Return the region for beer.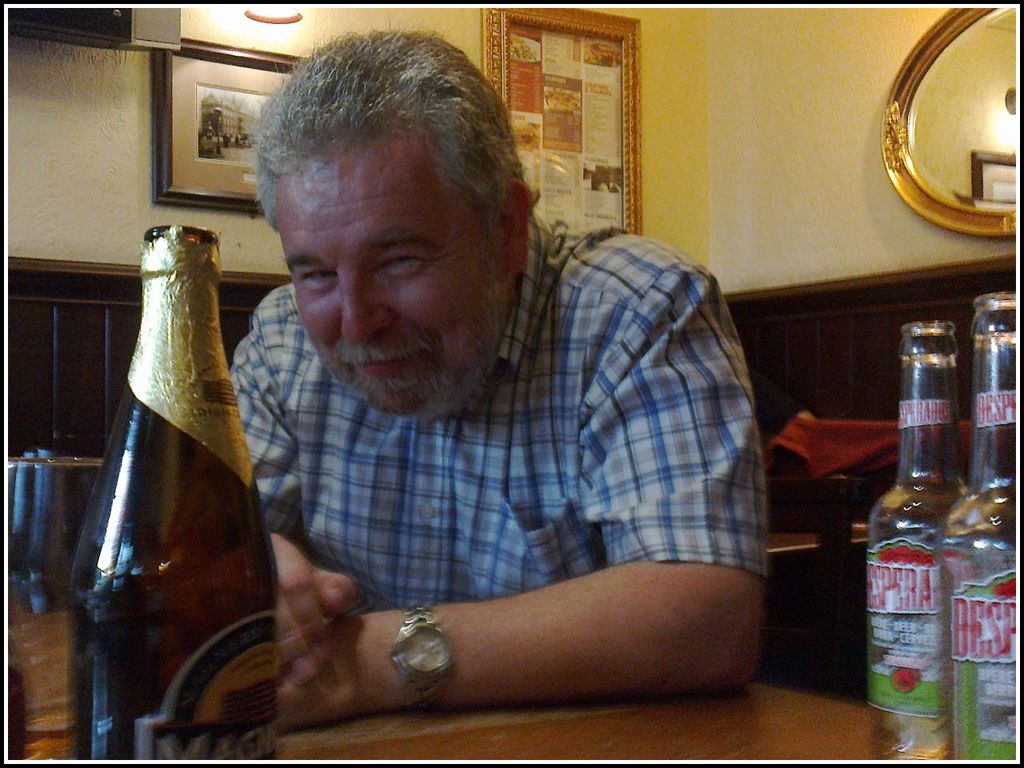
839 306 975 767.
